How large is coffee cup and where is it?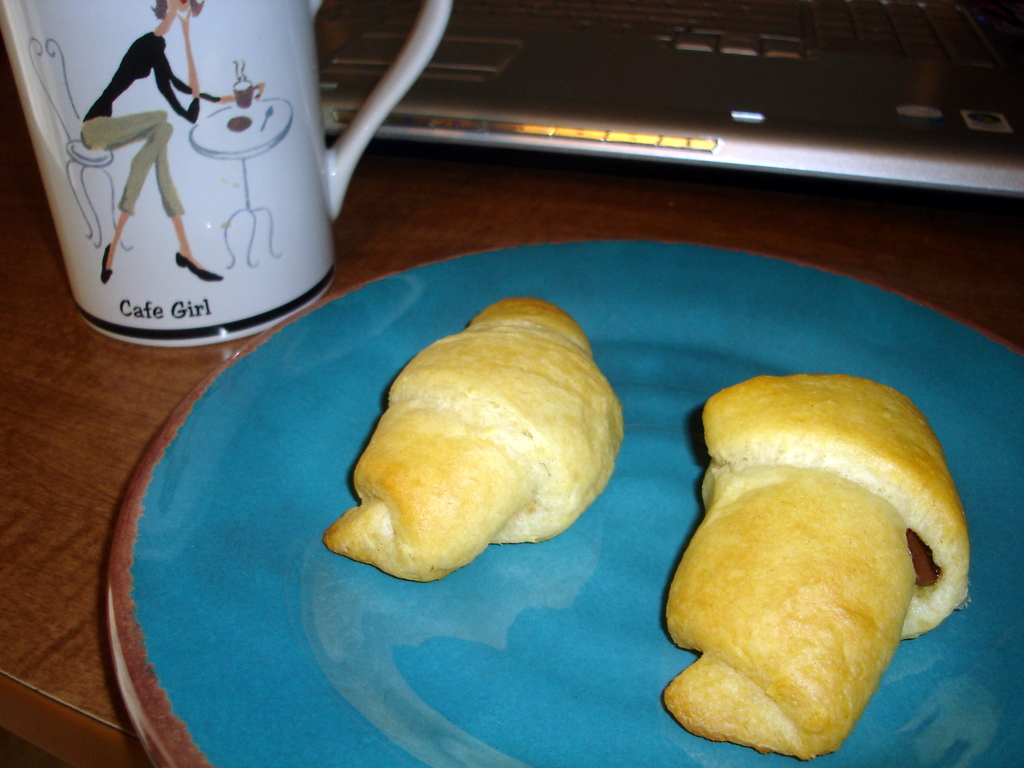
Bounding box: (0,0,455,348).
